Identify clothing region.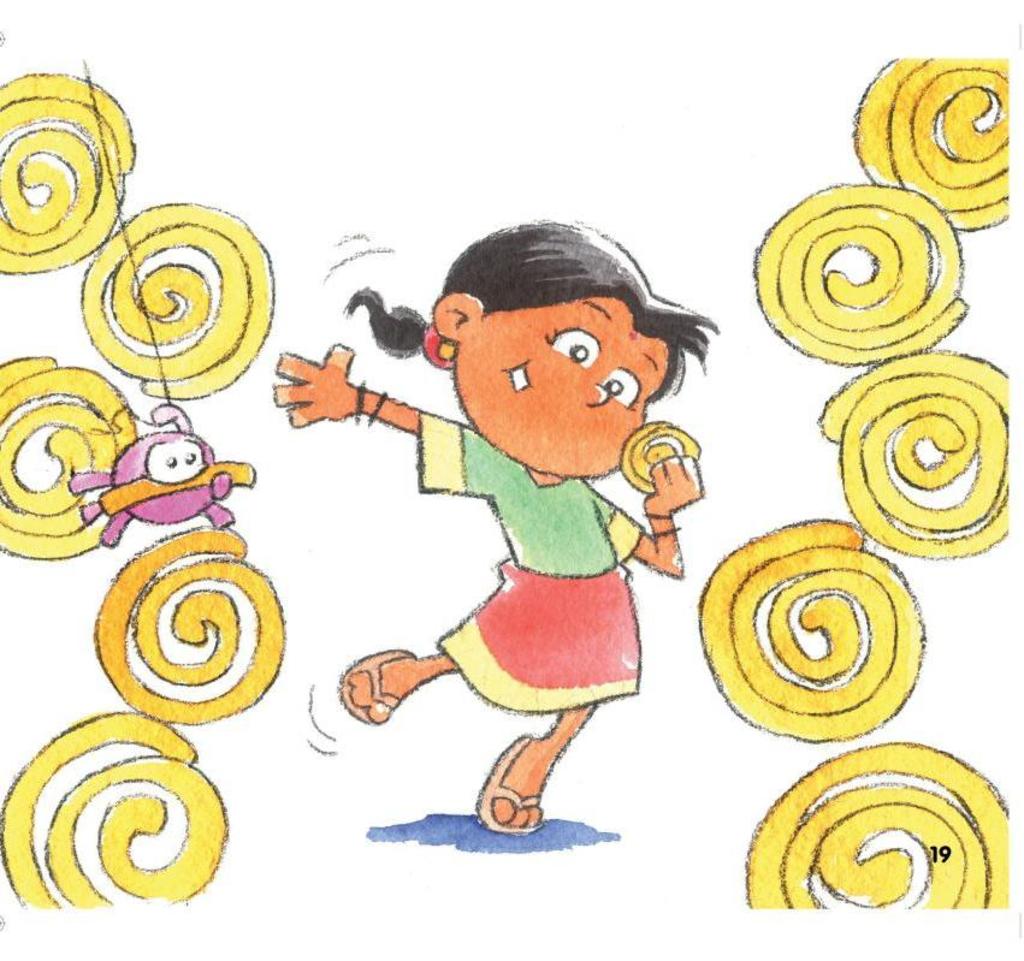
Region: box=[406, 403, 653, 724].
